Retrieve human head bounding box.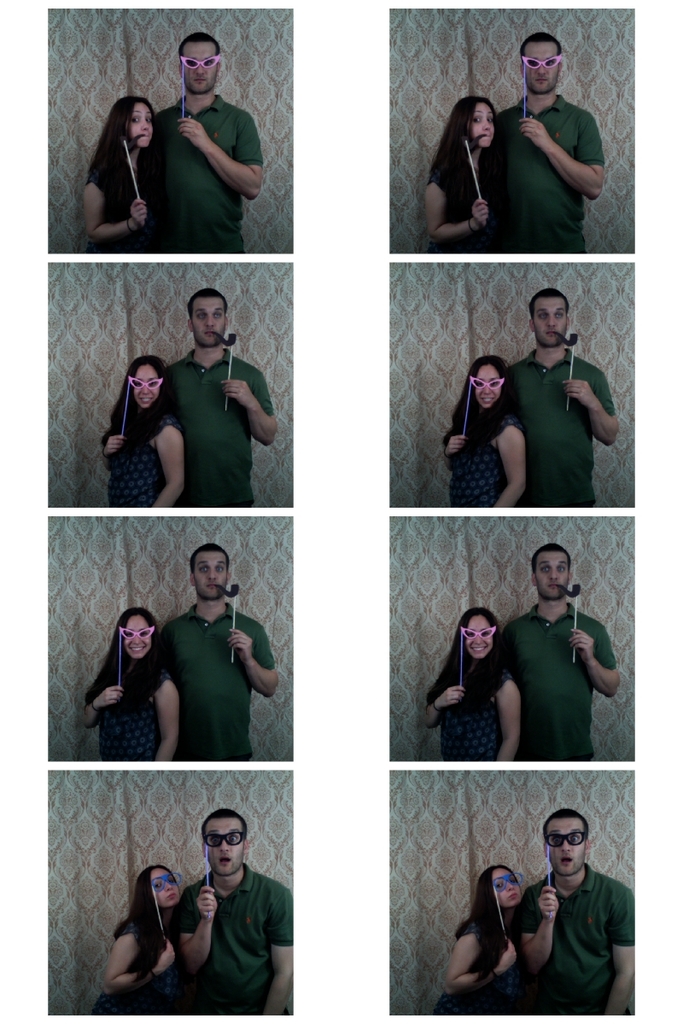
Bounding box: 201,806,247,877.
